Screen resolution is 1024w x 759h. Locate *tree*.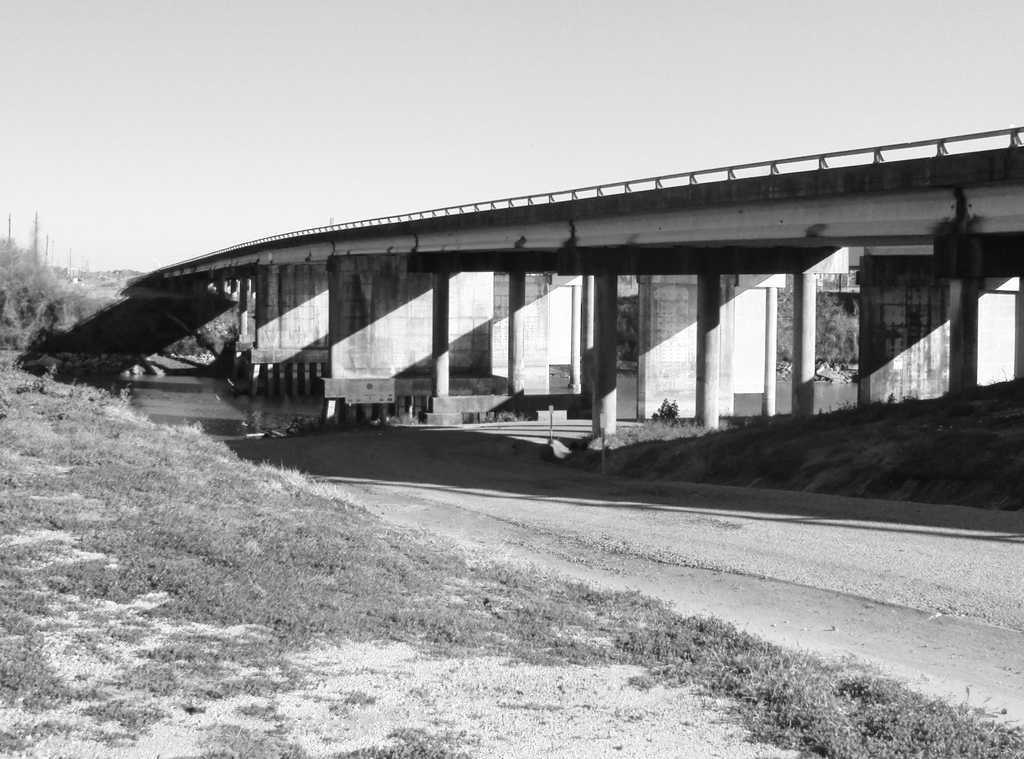
detection(813, 293, 852, 378).
